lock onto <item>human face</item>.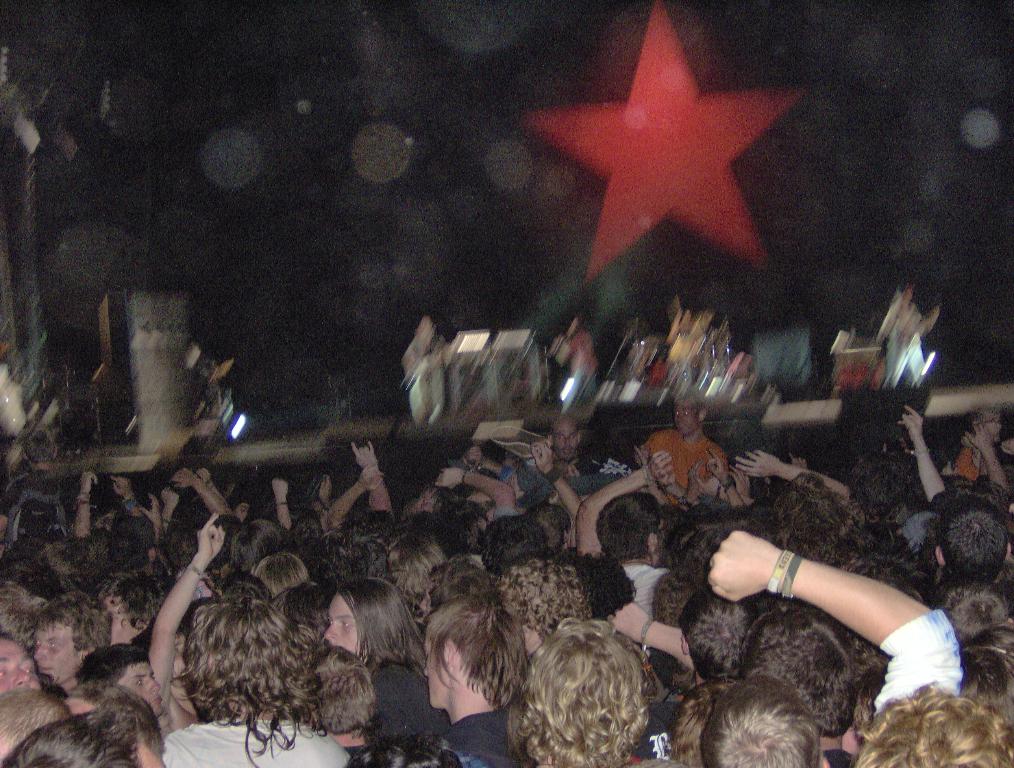
Locked: [557, 425, 576, 459].
